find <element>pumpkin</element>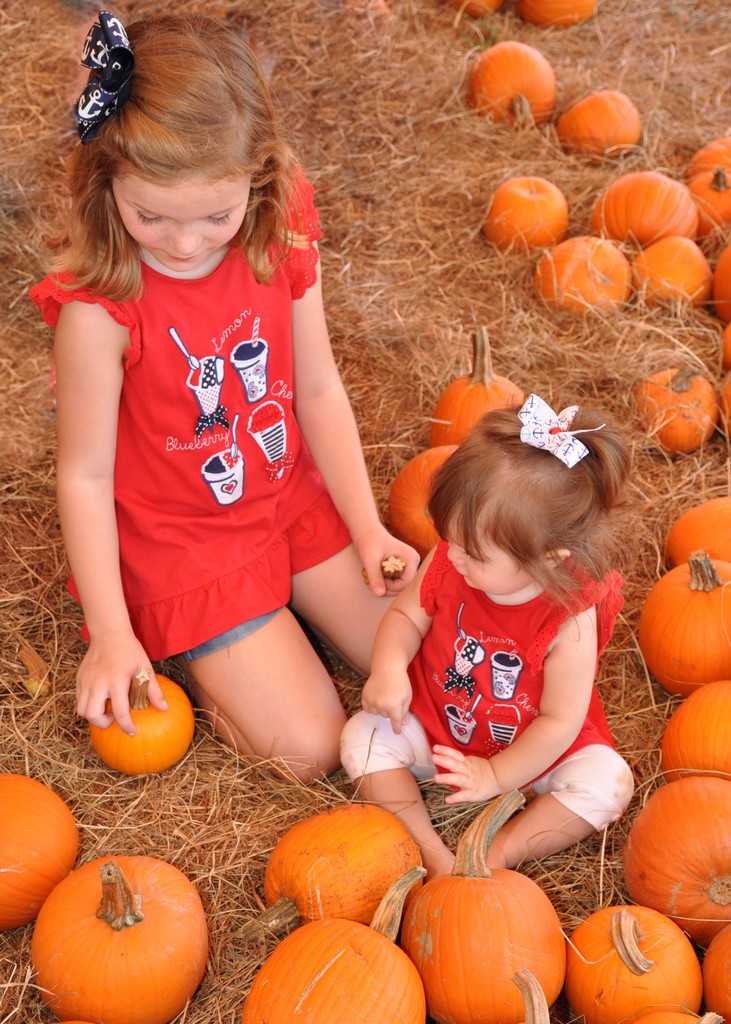
<box>470,42,557,127</box>
